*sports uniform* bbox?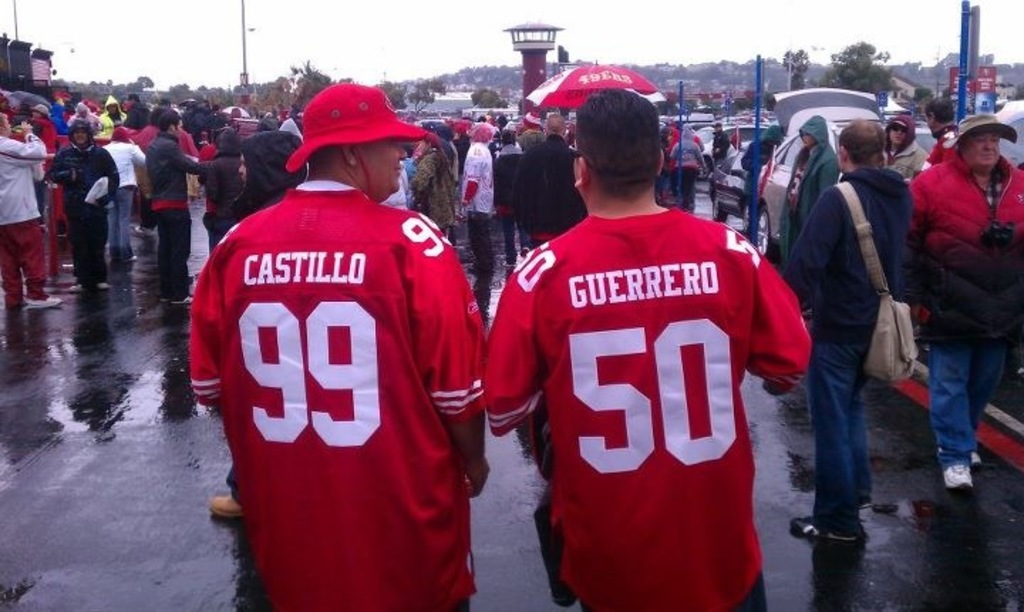
detection(0, 132, 50, 307)
